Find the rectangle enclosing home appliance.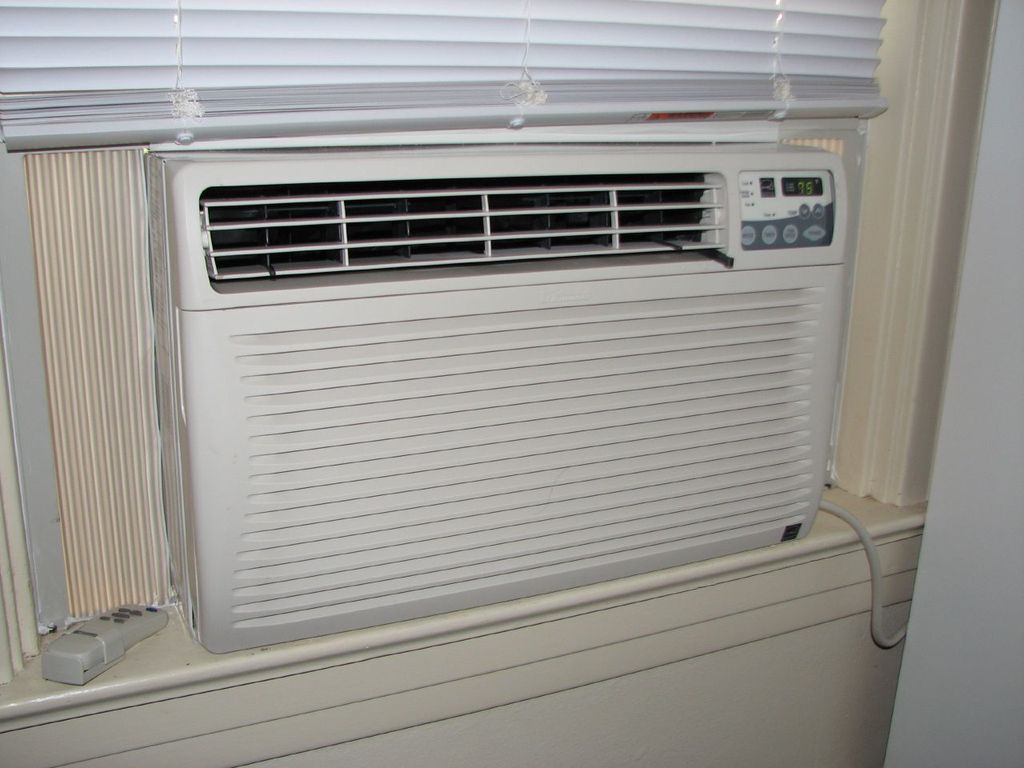
locate(42, 604, 167, 686).
